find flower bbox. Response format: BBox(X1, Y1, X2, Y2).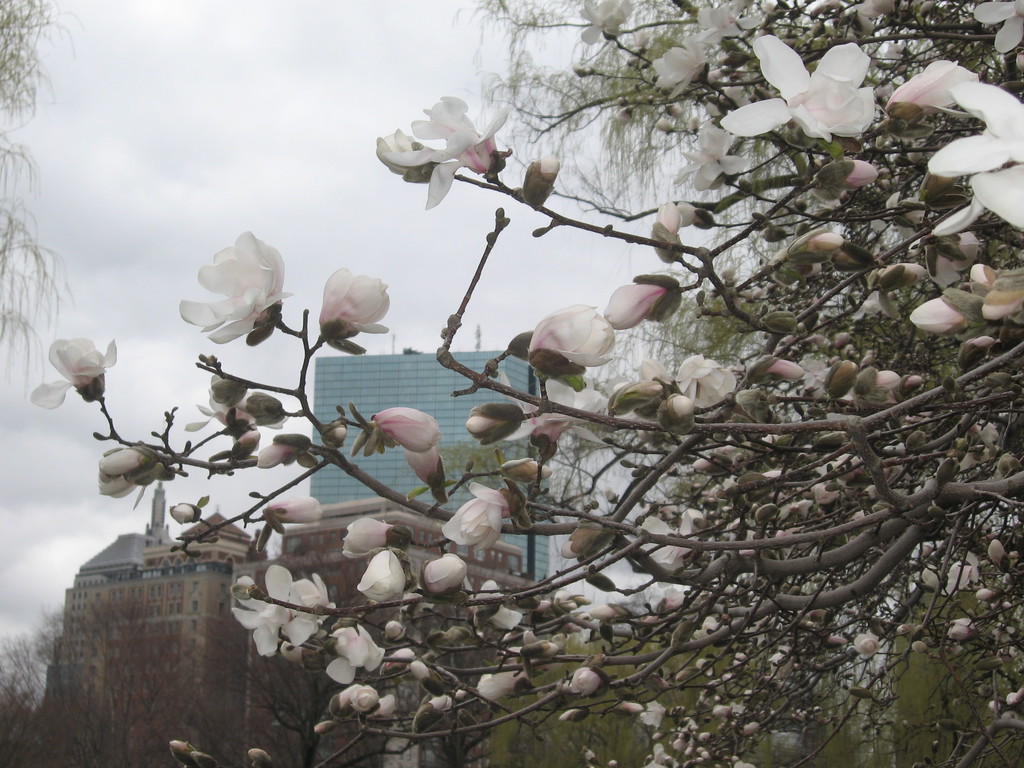
BBox(464, 406, 504, 431).
